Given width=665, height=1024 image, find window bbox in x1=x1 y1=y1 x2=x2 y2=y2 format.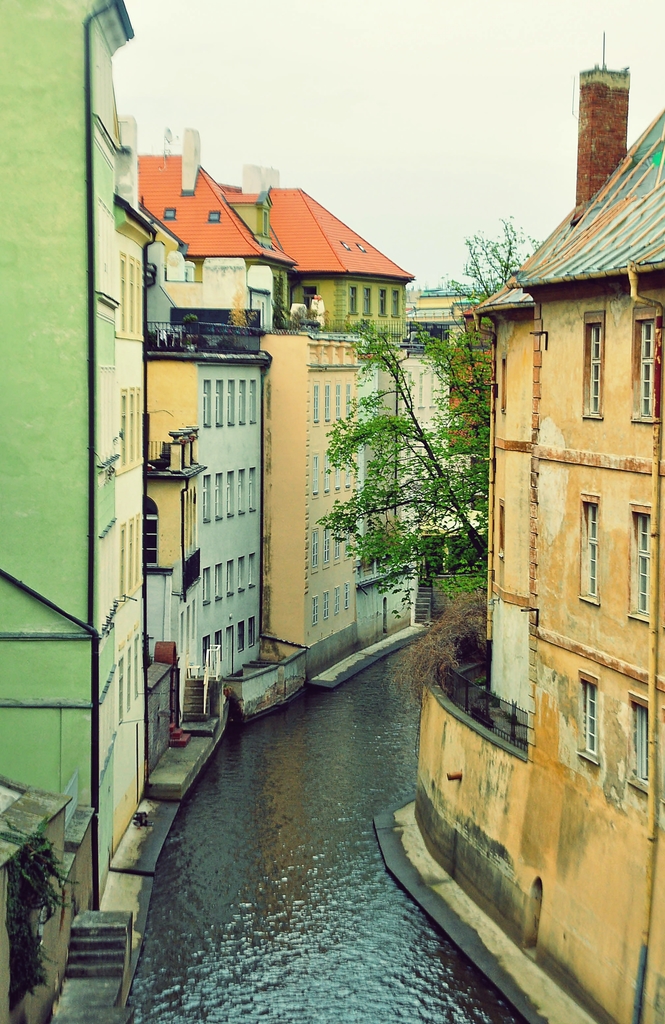
x1=214 y1=380 x2=223 y2=425.
